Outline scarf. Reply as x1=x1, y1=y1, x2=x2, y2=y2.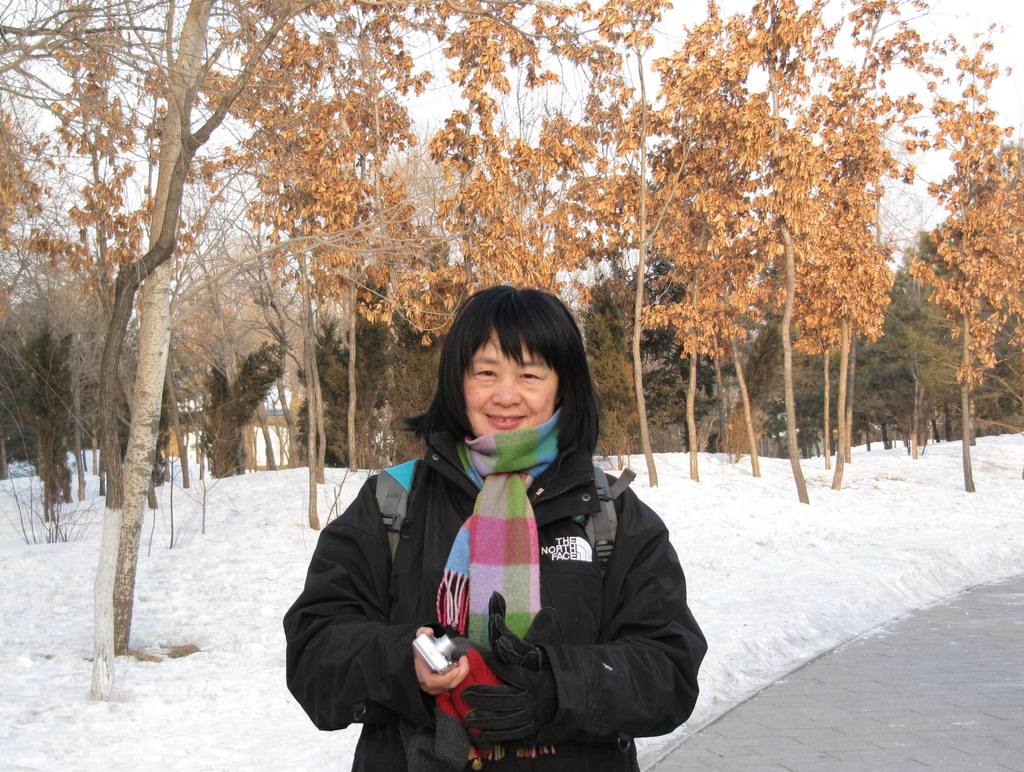
x1=431, y1=401, x2=564, y2=771.
